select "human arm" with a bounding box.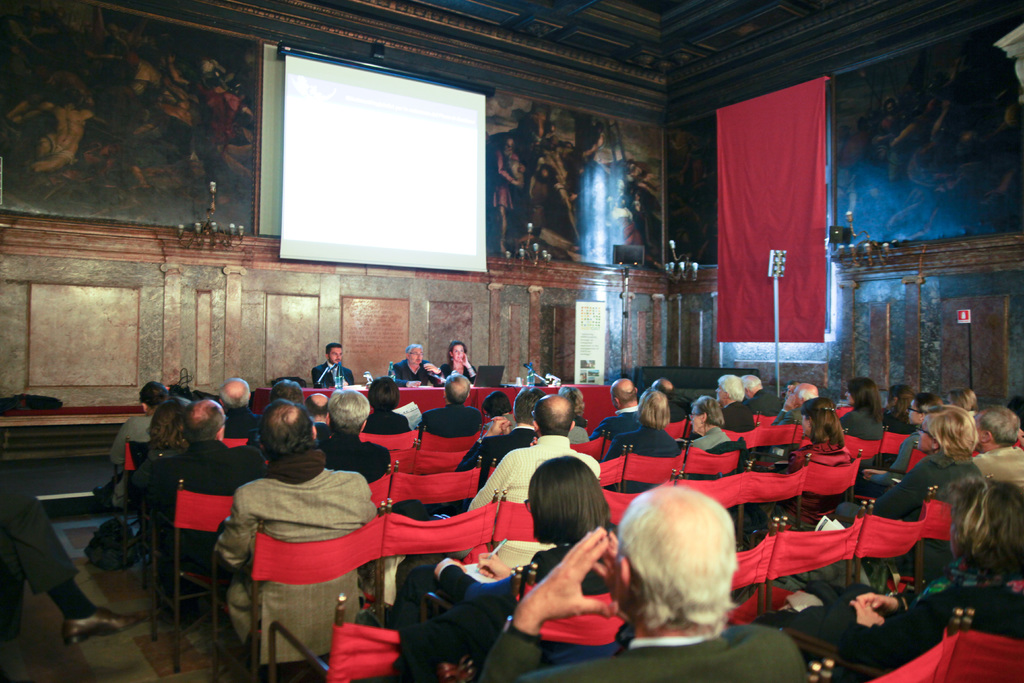
[left=845, top=595, right=939, bottom=682].
